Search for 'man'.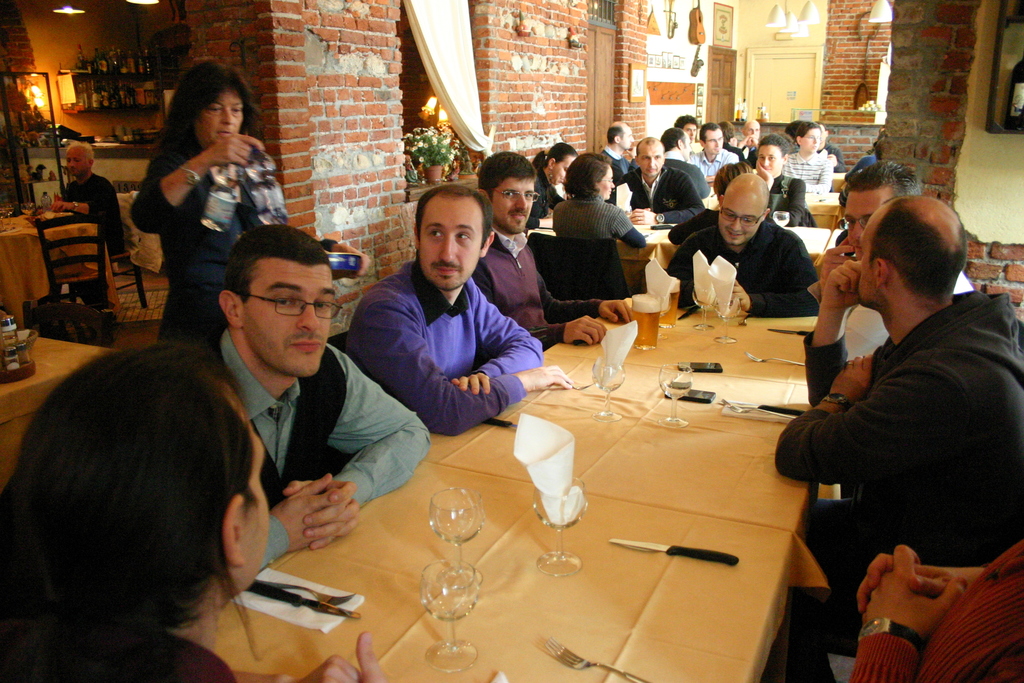
Found at (772,195,1023,682).
